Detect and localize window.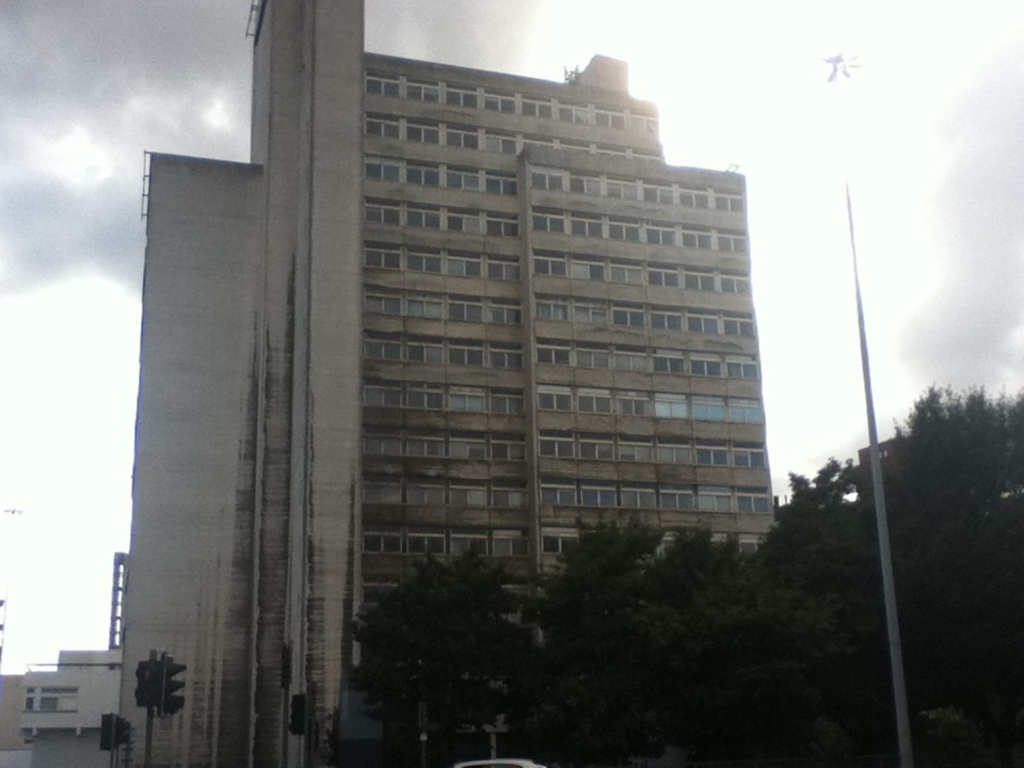
Localized at x1=366, y1=531, x2=396, y2=556.
